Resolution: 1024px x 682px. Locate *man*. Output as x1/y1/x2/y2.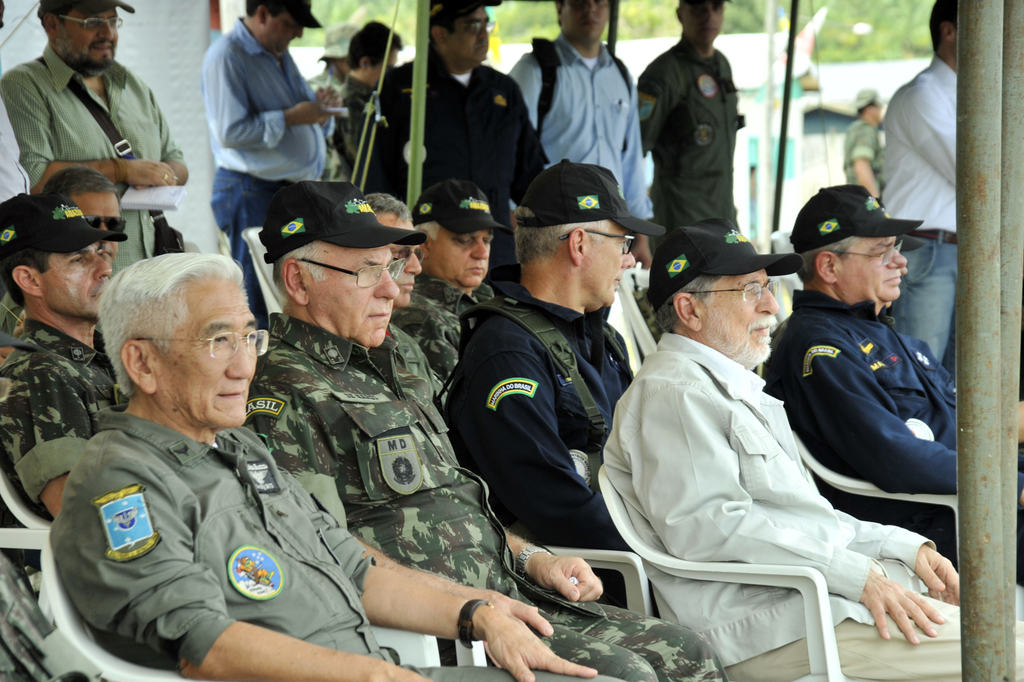
0/199/146/506.
